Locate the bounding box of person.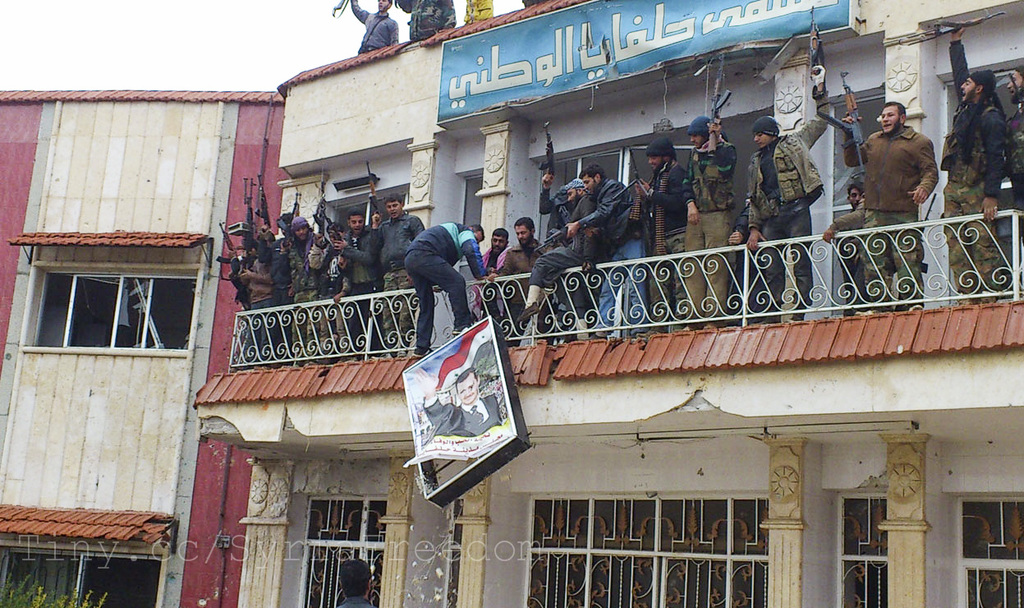
Bounding box: locate(507, 162, 634, 330).
